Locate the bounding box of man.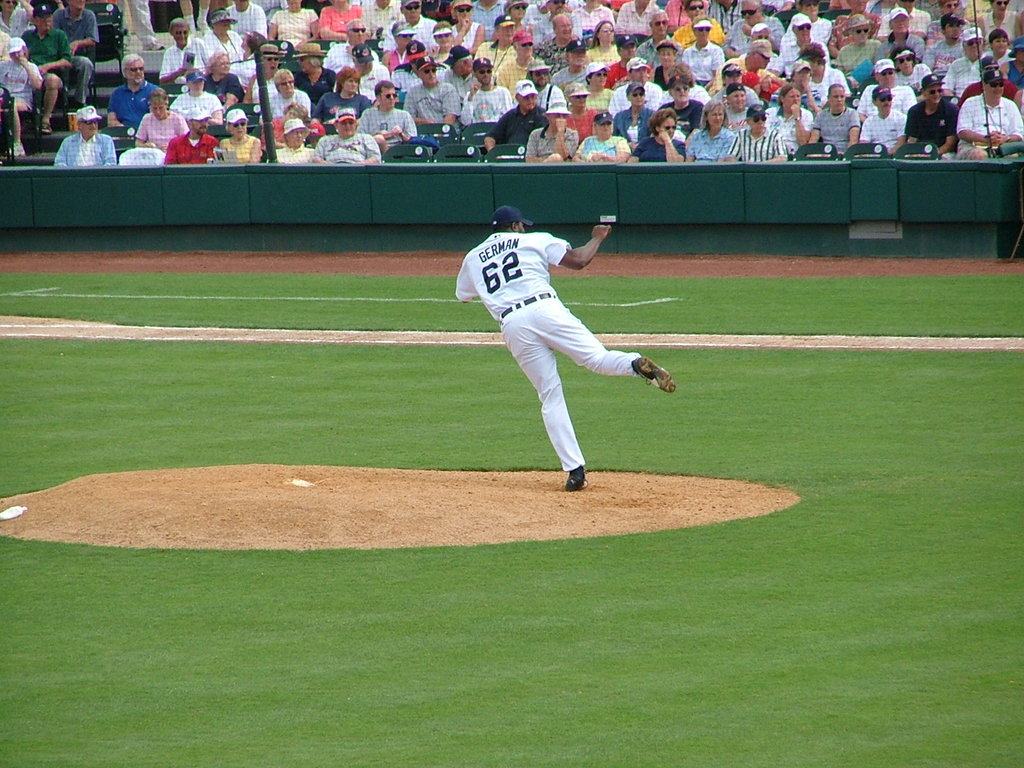
Bounding box: [left=646, top=16, right=686, bottom=63].
